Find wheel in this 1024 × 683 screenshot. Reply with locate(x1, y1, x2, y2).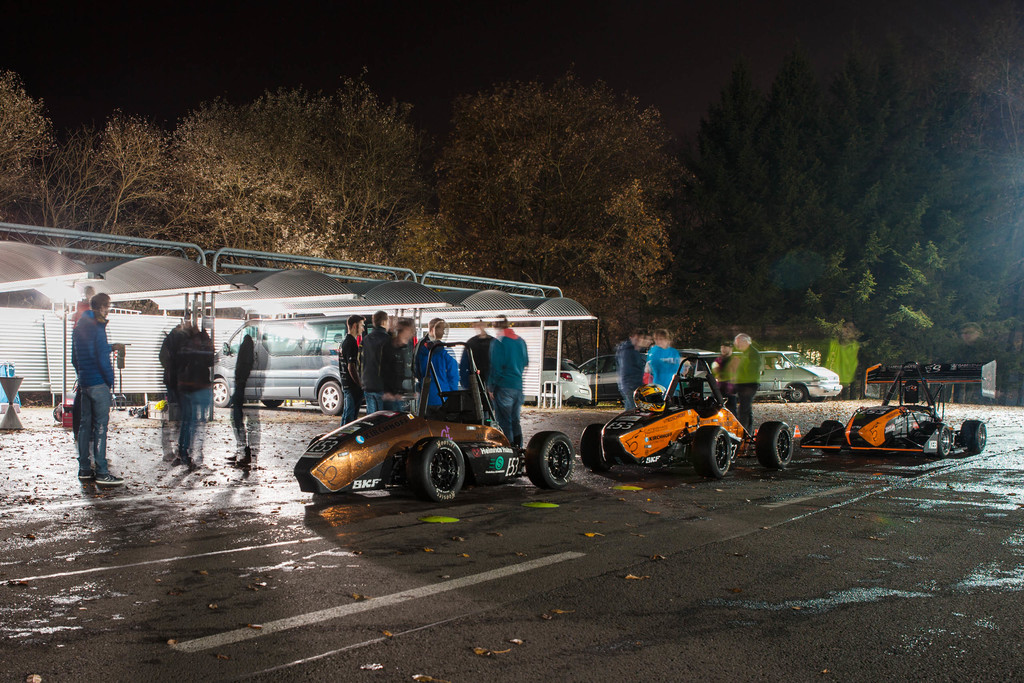
locate(693, 424, 730, 477).
